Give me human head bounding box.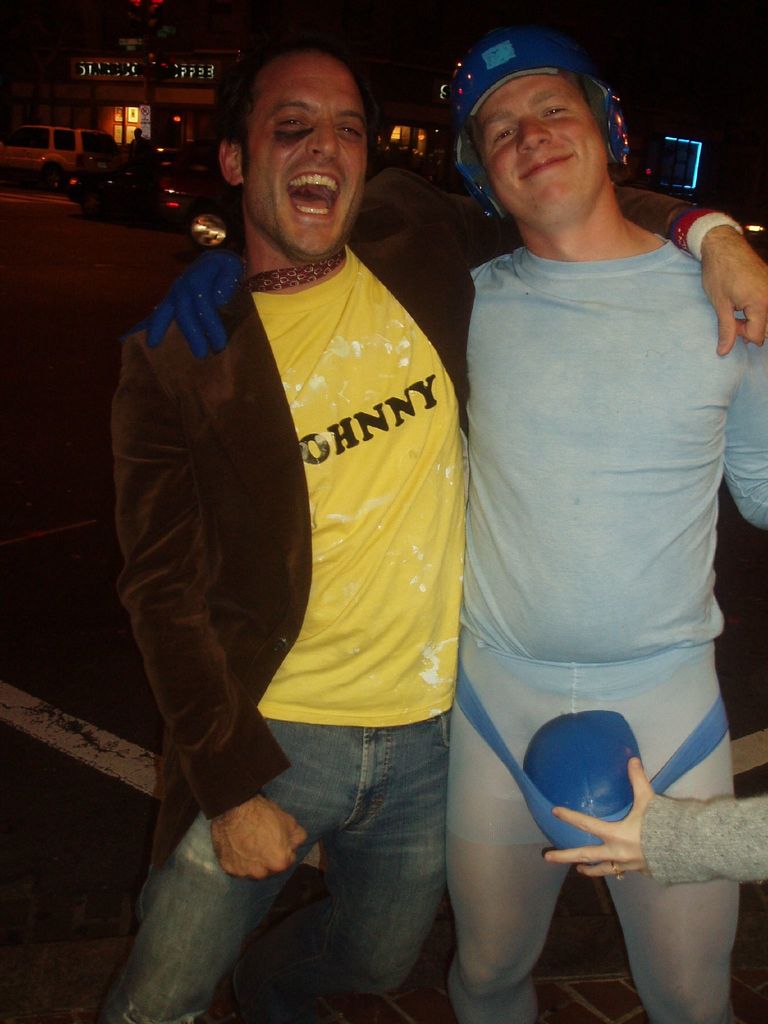
x1=451 y1=46 x2=604 y2=211.
